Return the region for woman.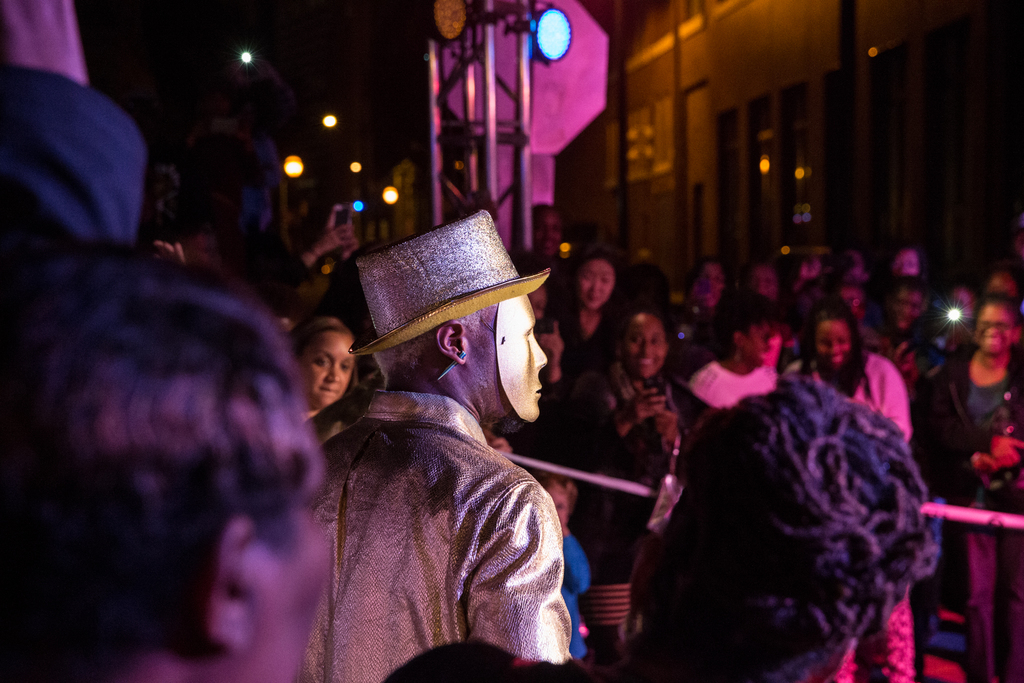
{"x1": 287, "y1": 317, "x2": 356, "y2": 421}.
